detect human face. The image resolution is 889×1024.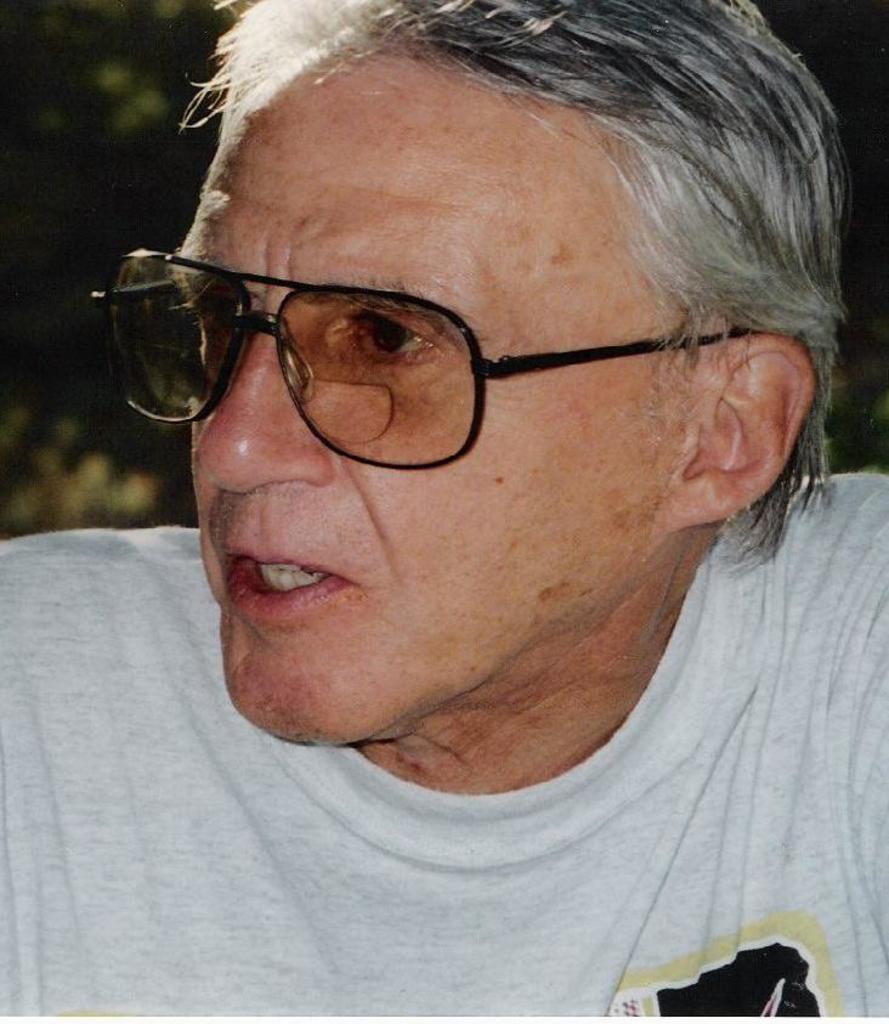
[left=98, top=56, right=735, bottom=741].
